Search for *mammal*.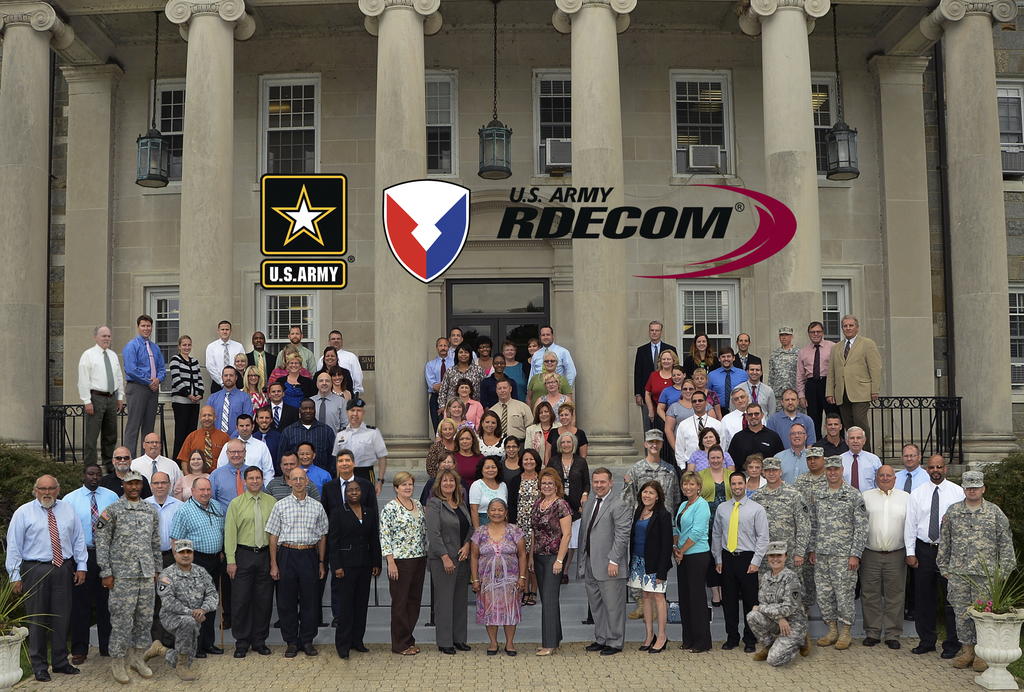
Found at box=[280, 355, 316, 404].
